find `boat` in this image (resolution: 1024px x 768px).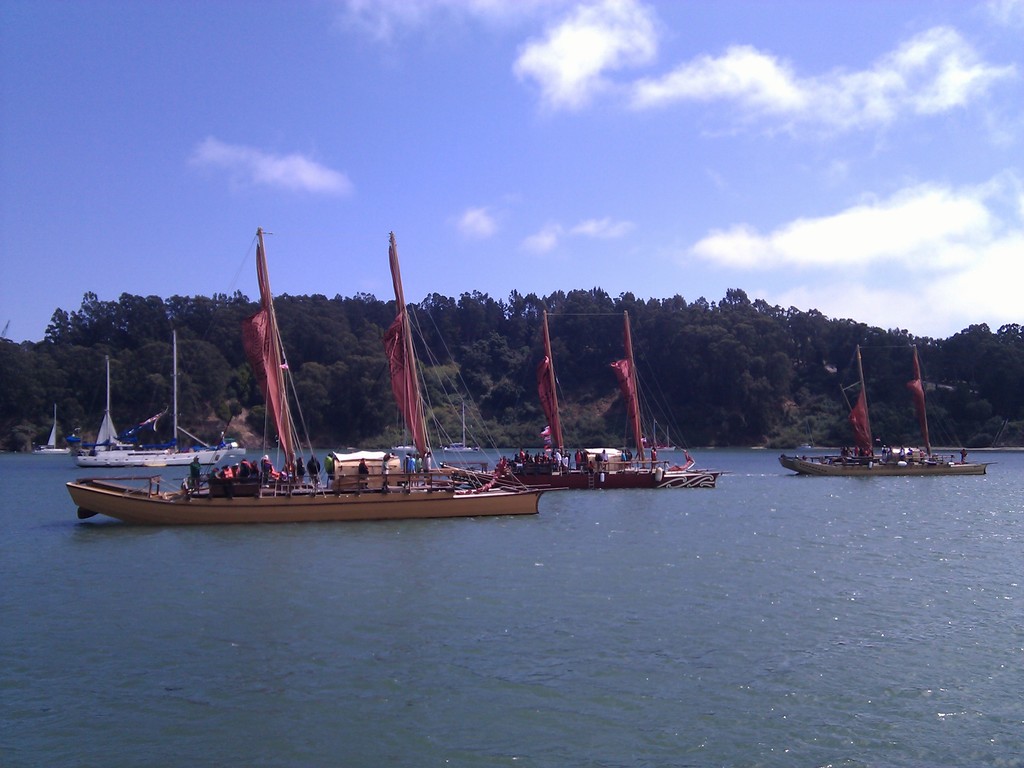
left=440, top=401, right=480, bottom=454.
